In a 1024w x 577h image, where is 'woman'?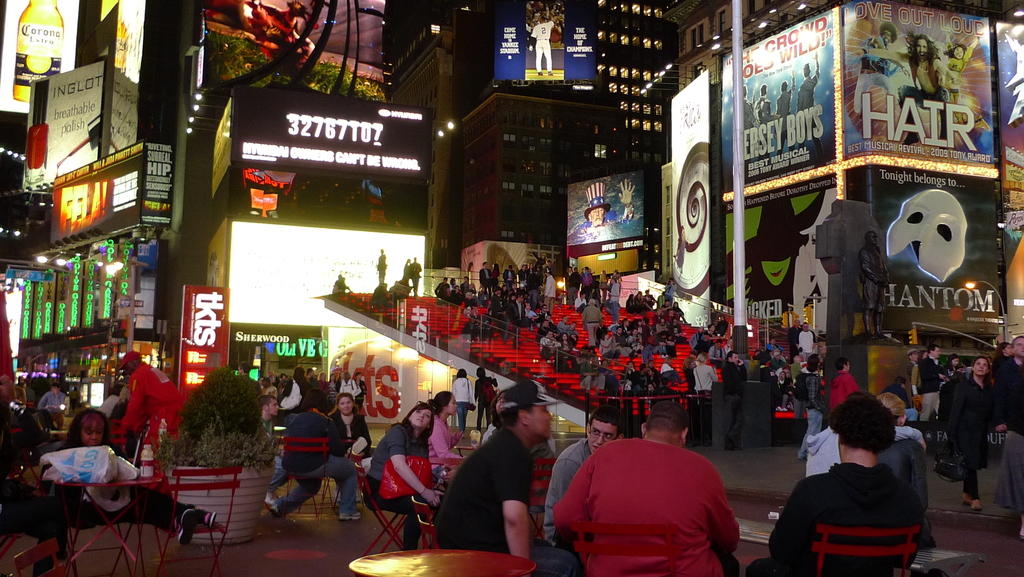
box=[467, 259, 476, 280].
